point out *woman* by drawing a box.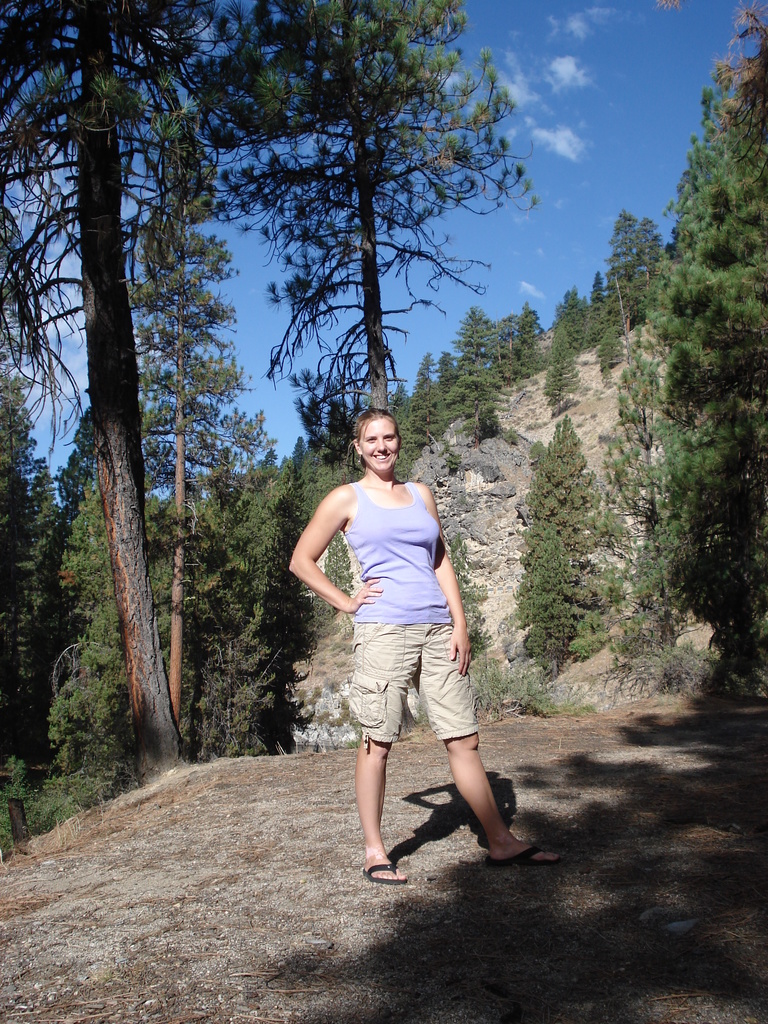
[x1=314, y1=419, x2=509, y2=881].
